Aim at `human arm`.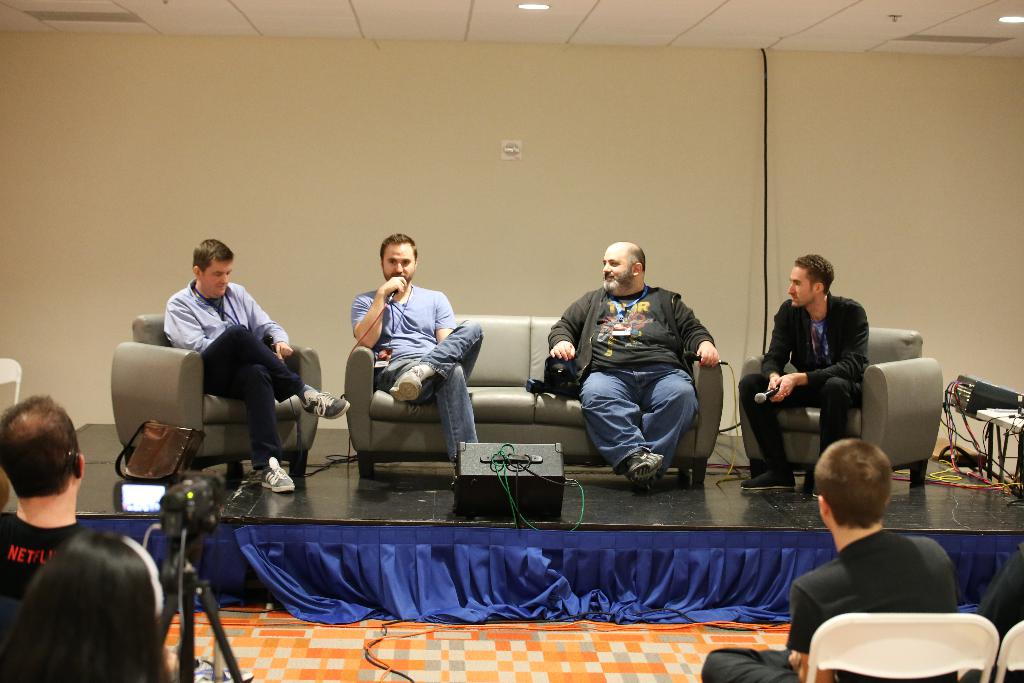
Aimed at <region>435, 290, 456, 347</region>.
